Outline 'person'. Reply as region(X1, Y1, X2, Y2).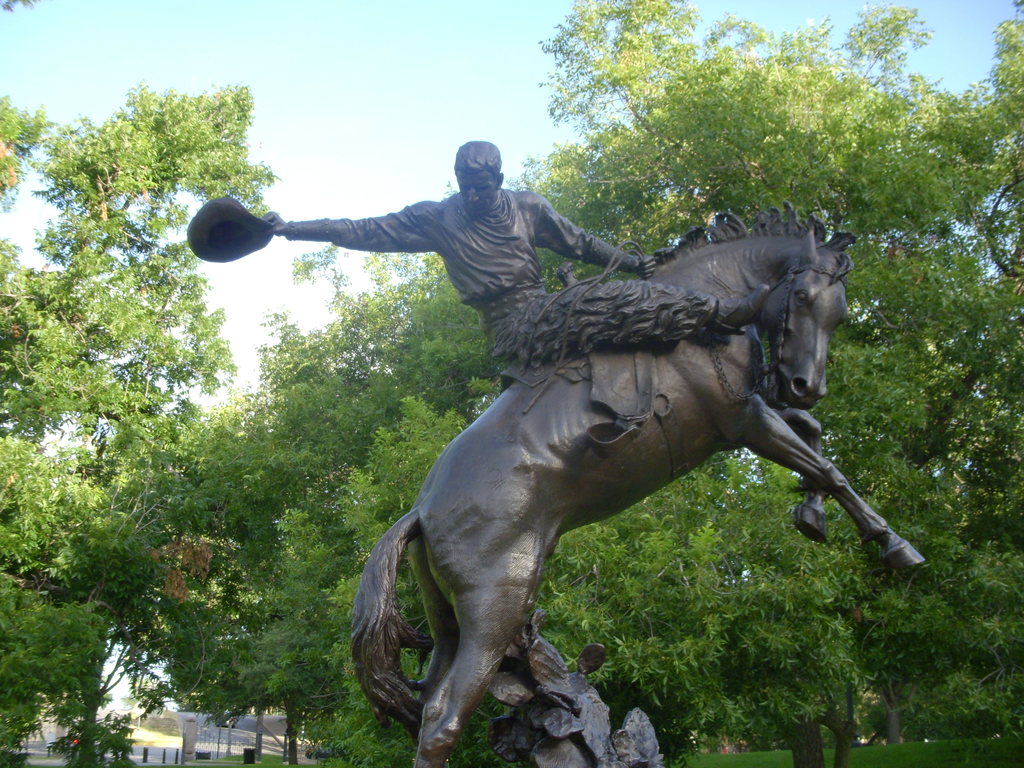
region(260, 141, 765, 348).
